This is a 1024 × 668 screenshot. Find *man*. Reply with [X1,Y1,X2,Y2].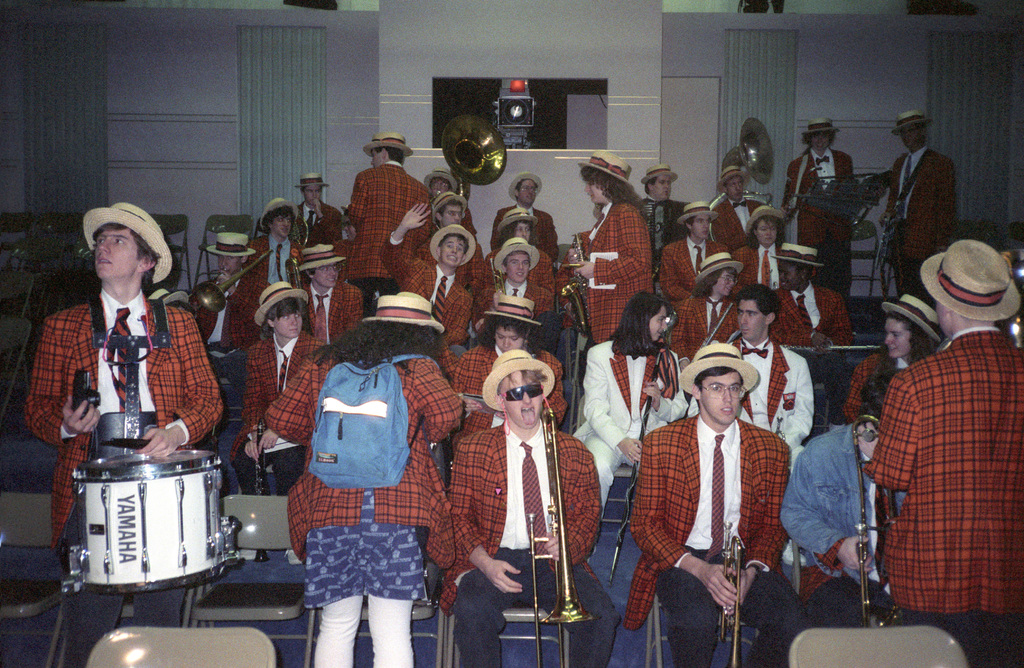
[632,161,696,280].
